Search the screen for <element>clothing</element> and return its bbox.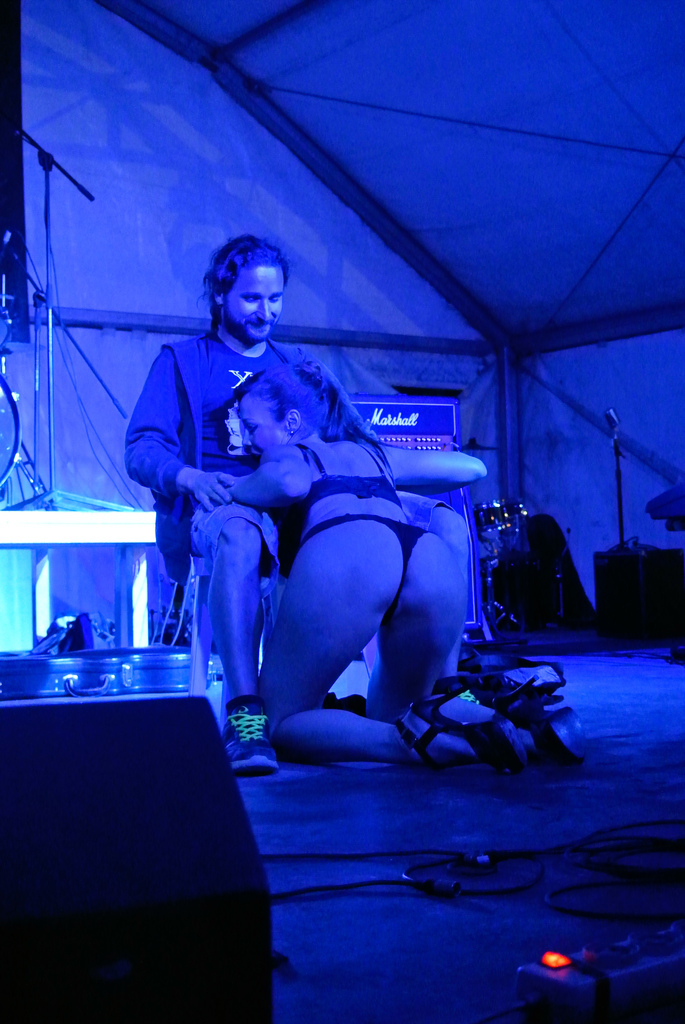
Found: x1=119 y1=332 x2=374 y2=610.
